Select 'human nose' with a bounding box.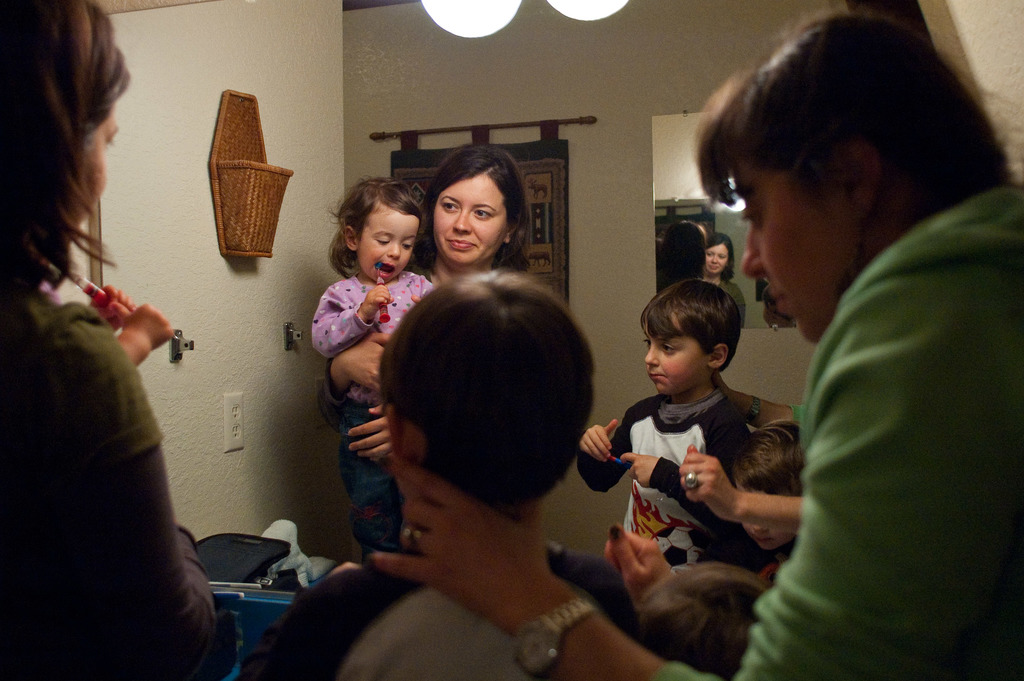
region(740, 218, 766, 278).
